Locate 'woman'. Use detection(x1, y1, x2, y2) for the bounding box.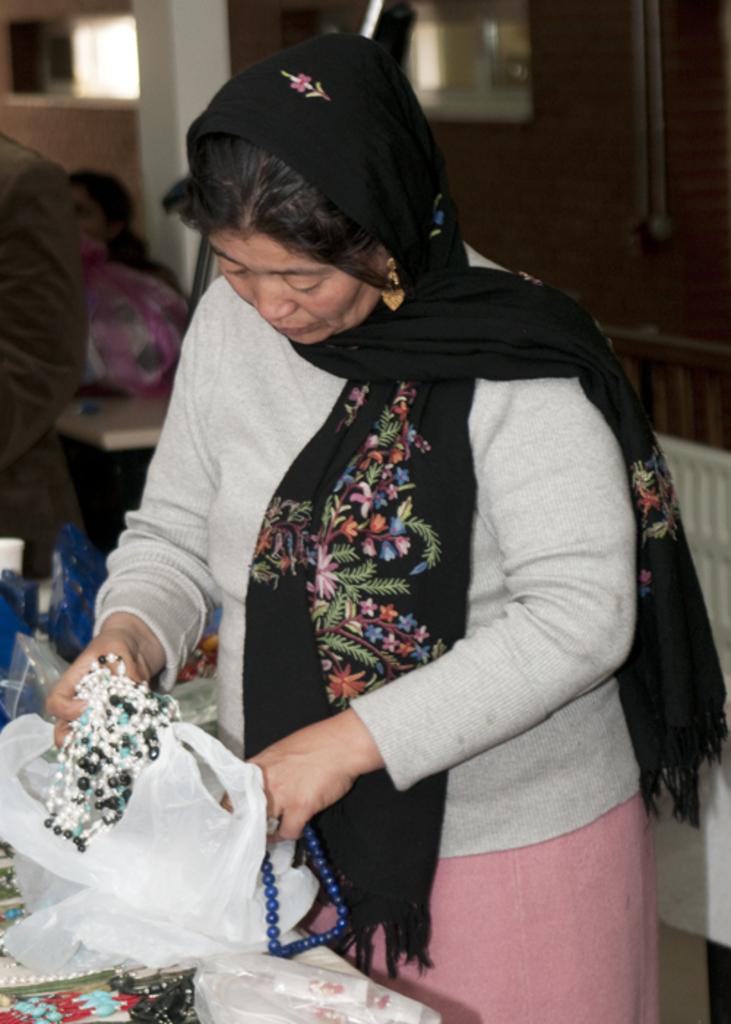
detection(80, 53, 659, 998).
